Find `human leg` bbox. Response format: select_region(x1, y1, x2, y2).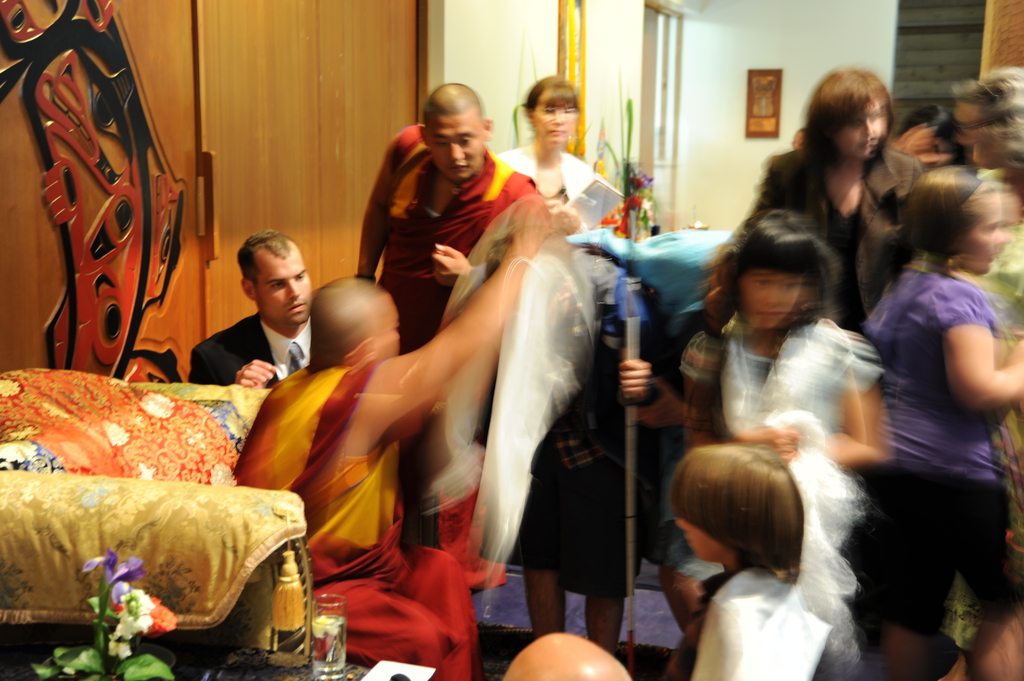
select_region(521, 550, 563, 637).
